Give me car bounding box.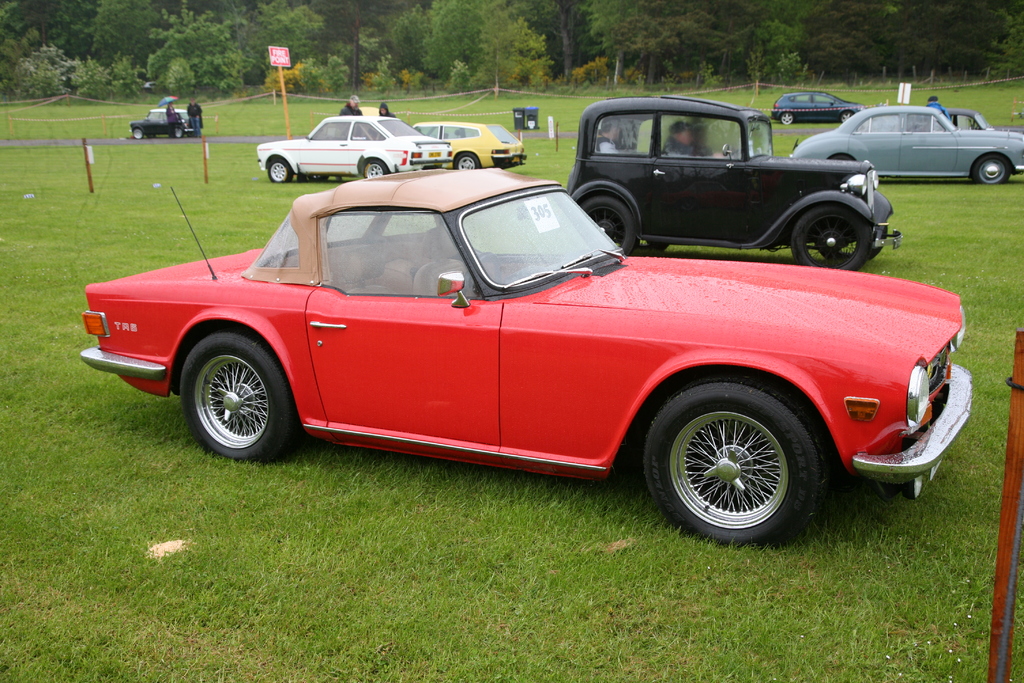
pyautogui.locateOnScreen(72, 170, 979, 553).
